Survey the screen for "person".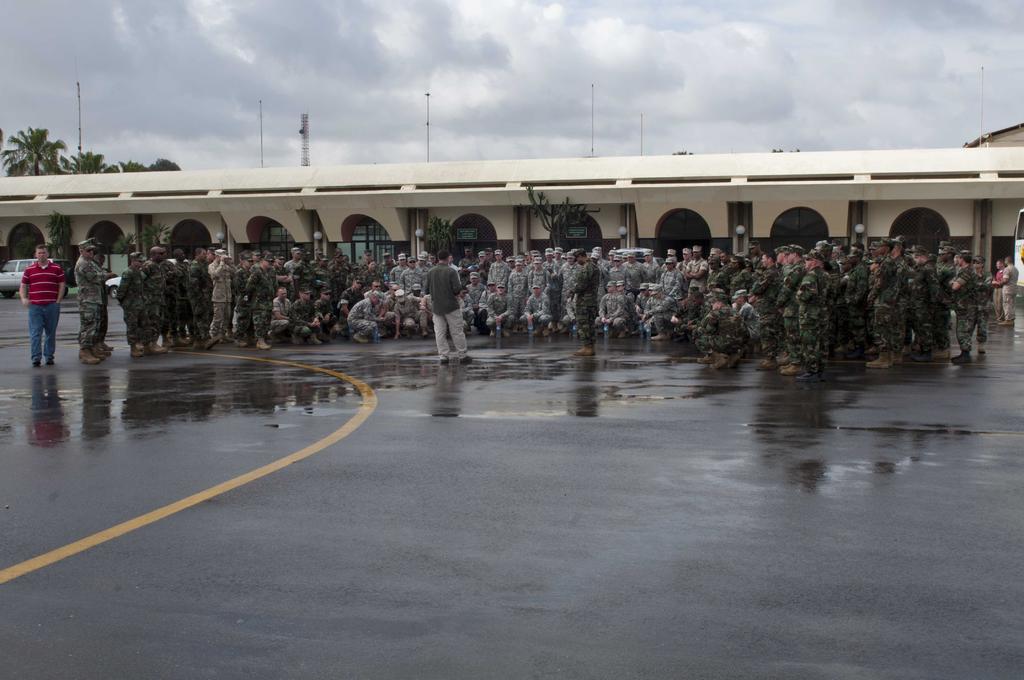
Survey found: bbox=[73, 235, 115, 363].
